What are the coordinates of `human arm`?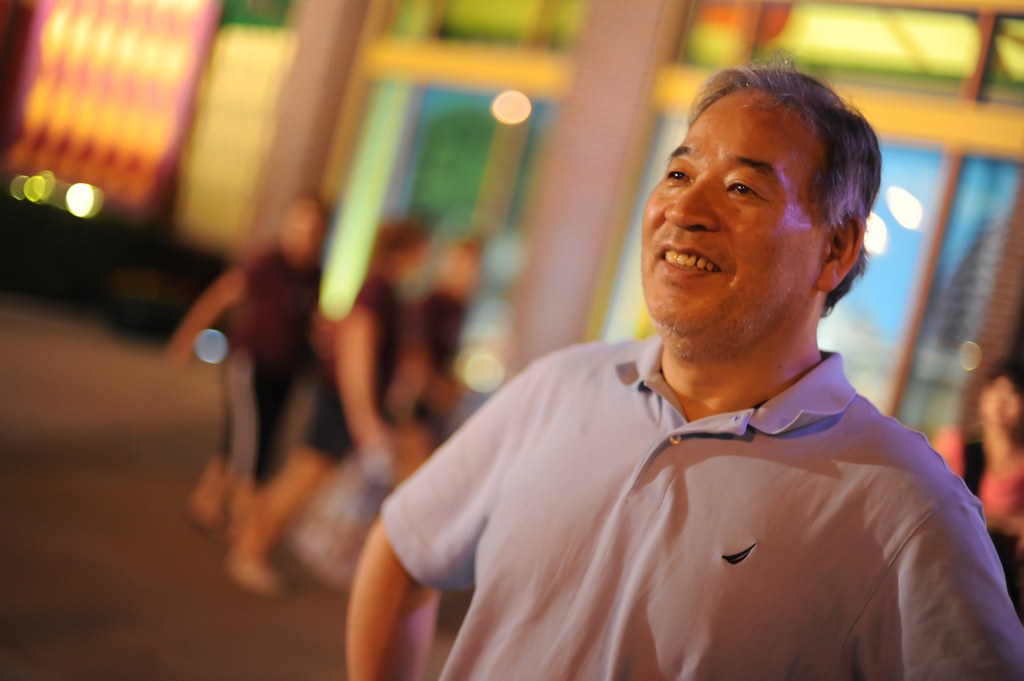
169,253,252,366.
